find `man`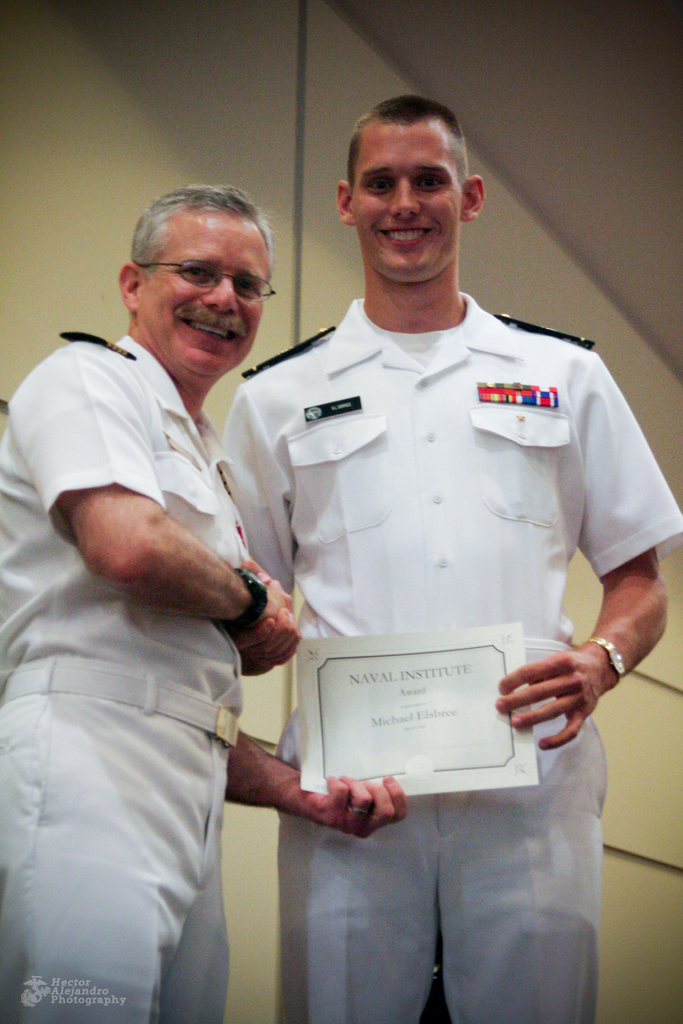
[x1=19, y1=152, x2=337, y2=1013]
